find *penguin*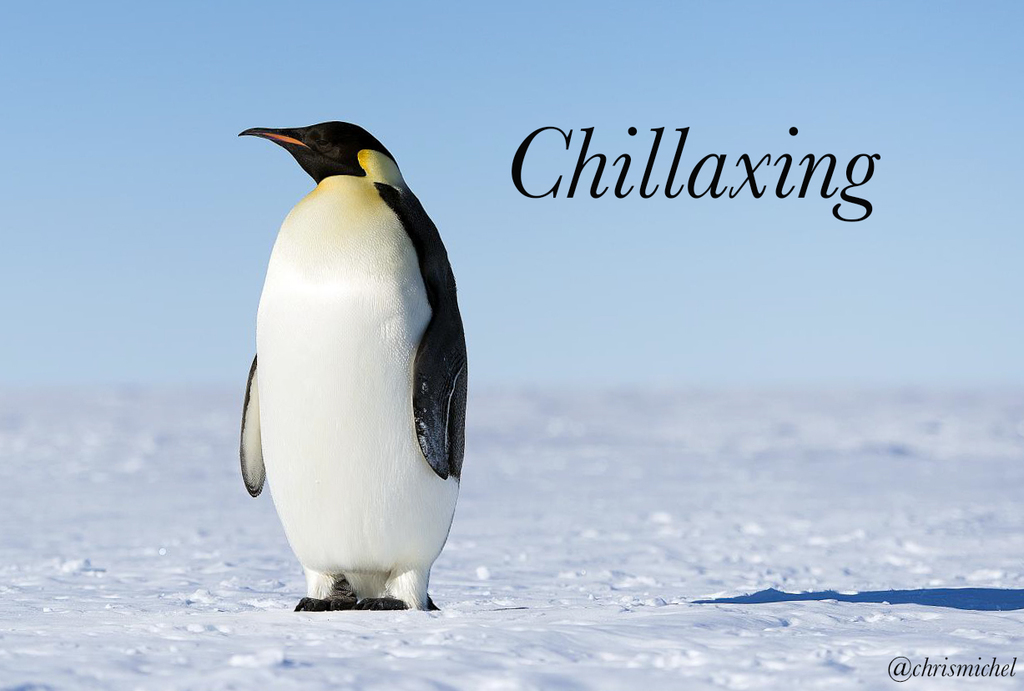
239/120/464/613
